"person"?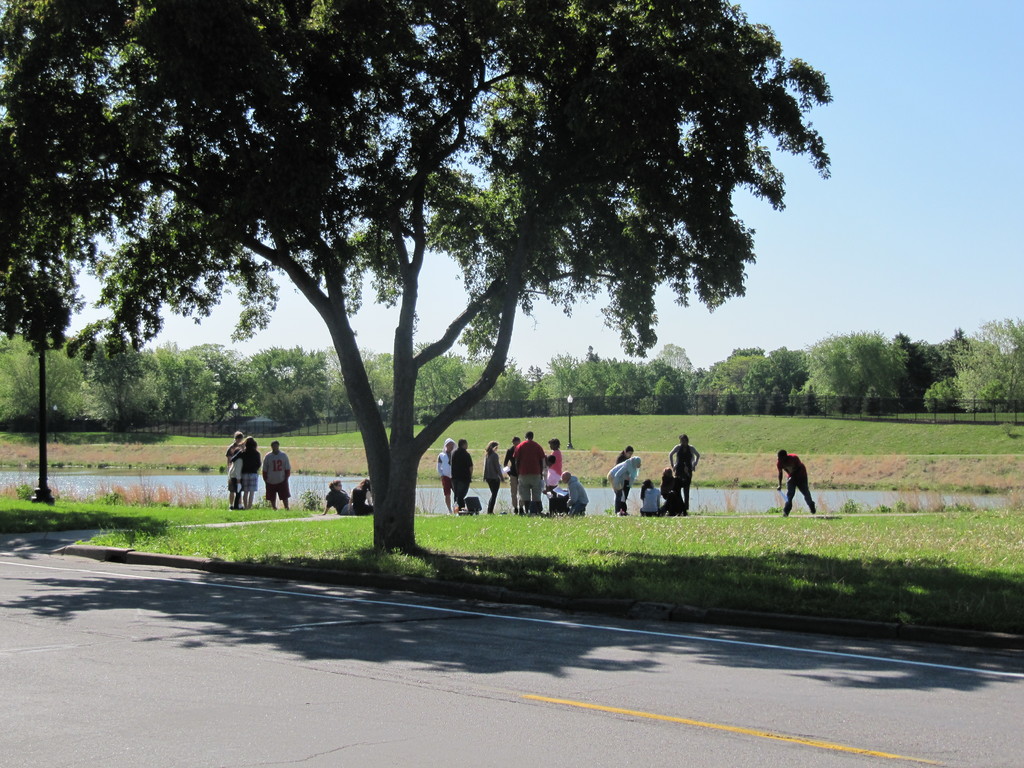
bbox=(452, 440, 472, 512)
